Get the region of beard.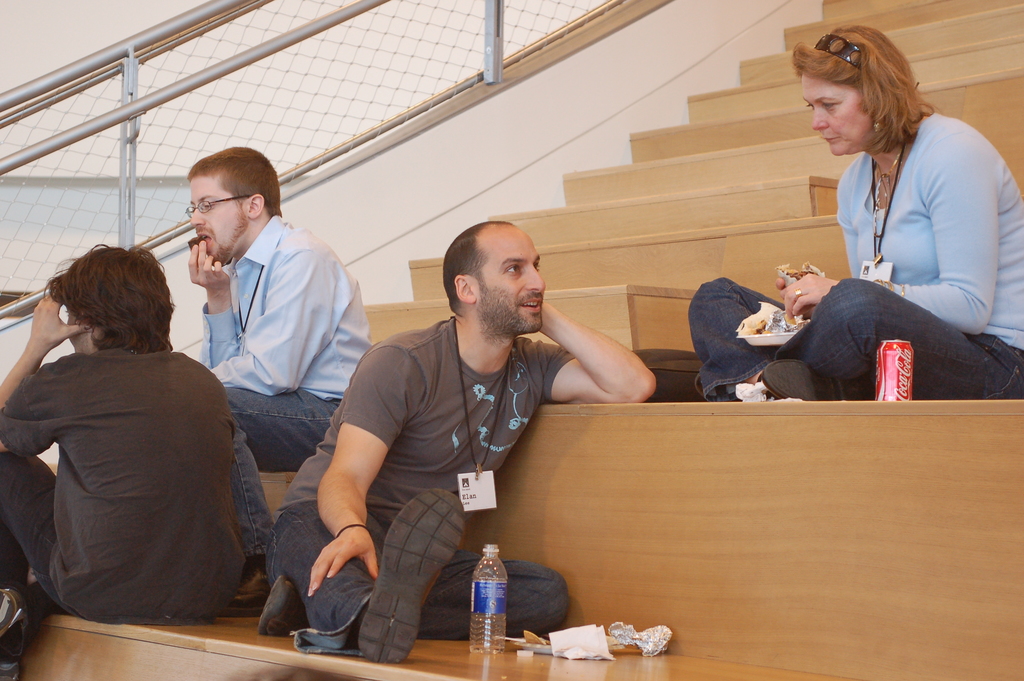
(x1=475, y1=285, x2=545, y2=339).
